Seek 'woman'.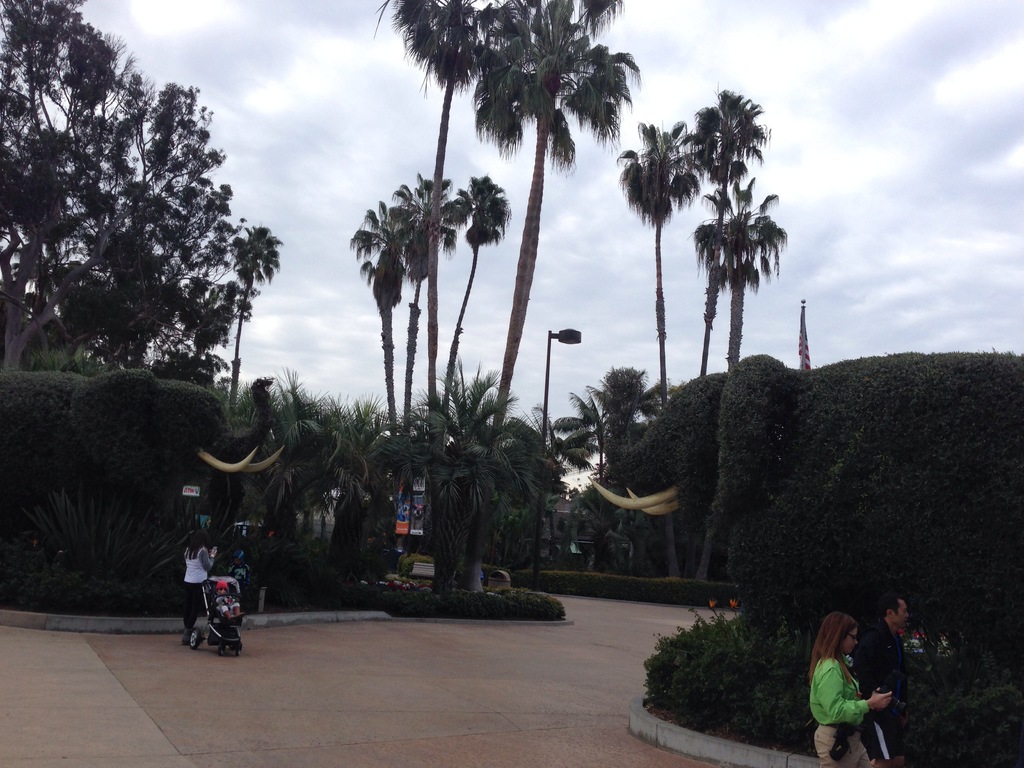
{"left": 810, "top": 612, "right": 893, "bottom": 767}.
